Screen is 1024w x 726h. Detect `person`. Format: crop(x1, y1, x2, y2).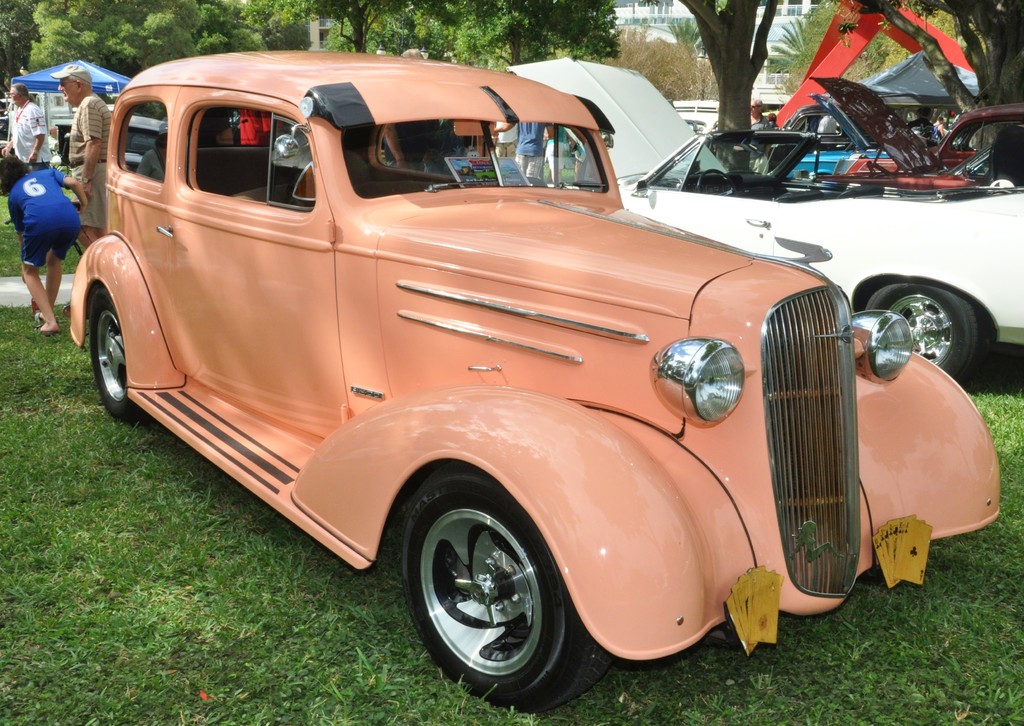
crop(934, 109, 947, 137).
